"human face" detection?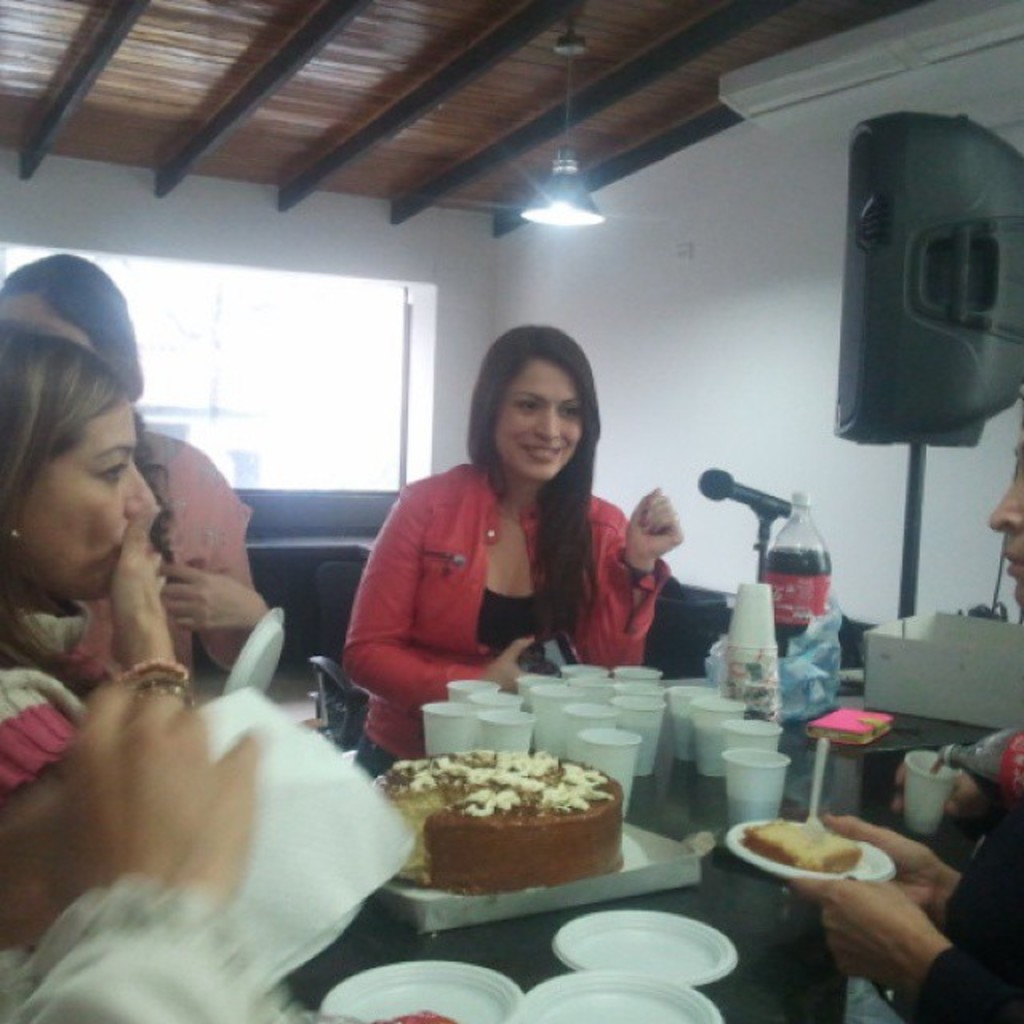
region(19, 405, 155, 597)
